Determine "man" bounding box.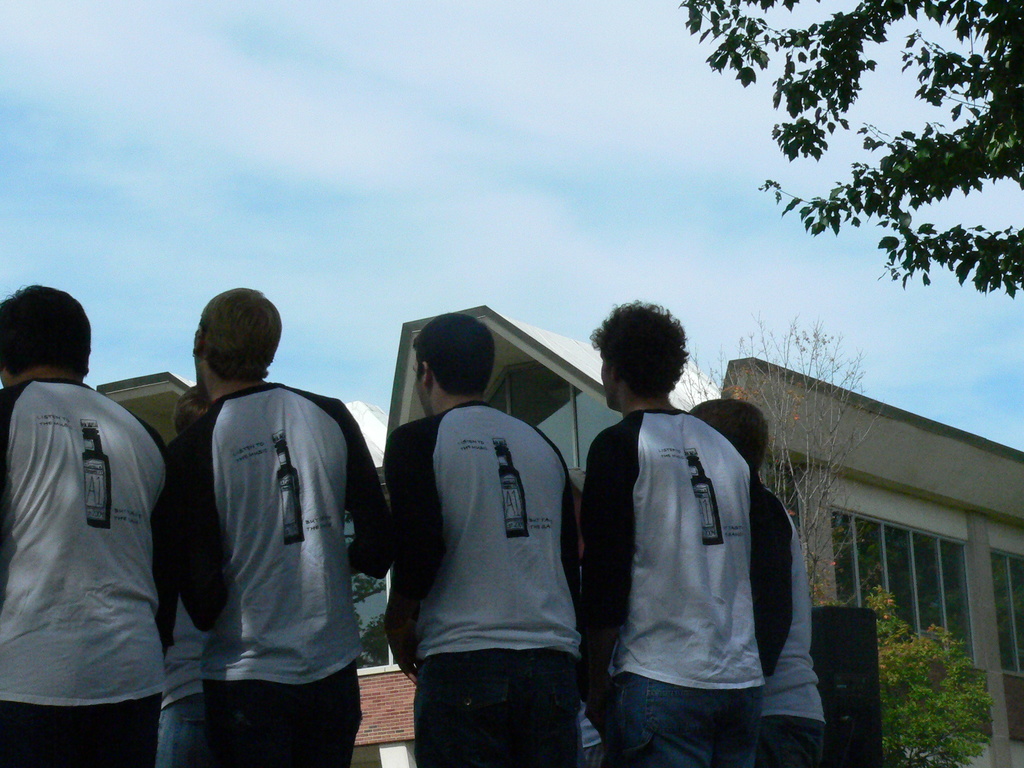
Determined: region(158, 383, 205, 767).
